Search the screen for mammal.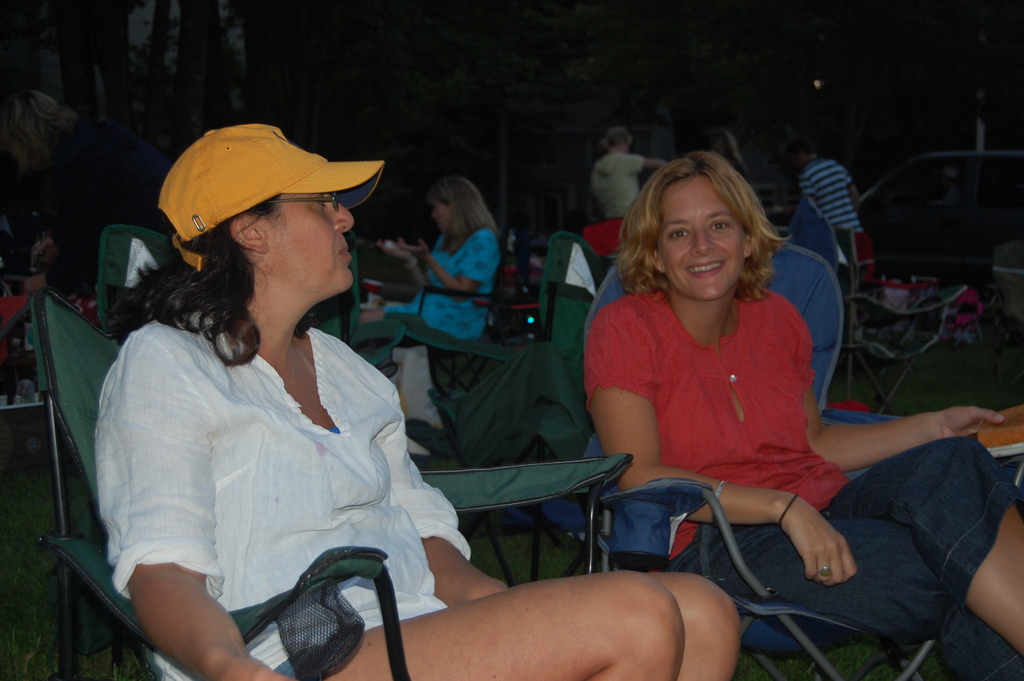
Found at {"x1": 586, "y1": 123, "x2": 669, "y2": 263}.
